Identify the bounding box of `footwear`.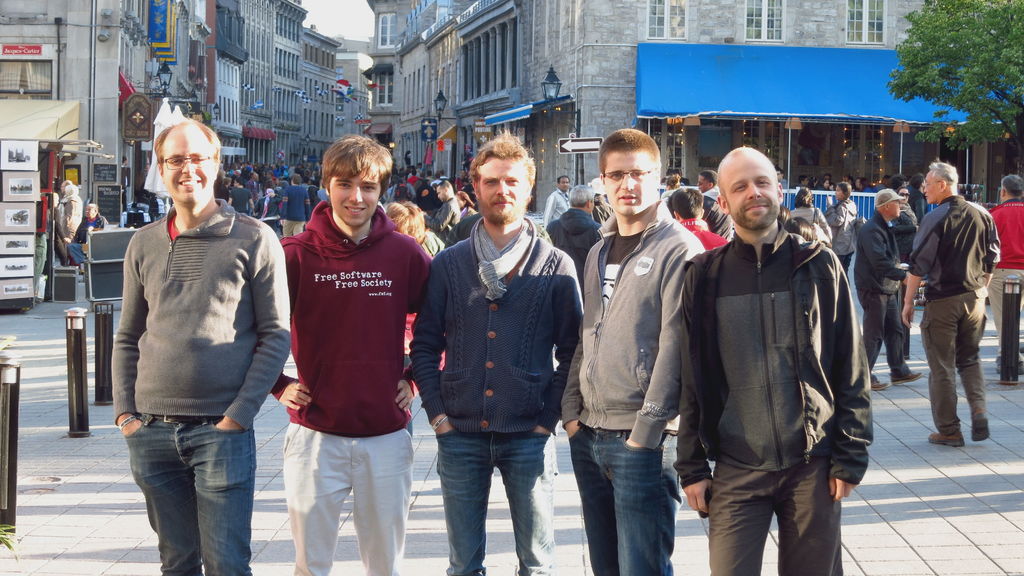
870:374:890:392.
